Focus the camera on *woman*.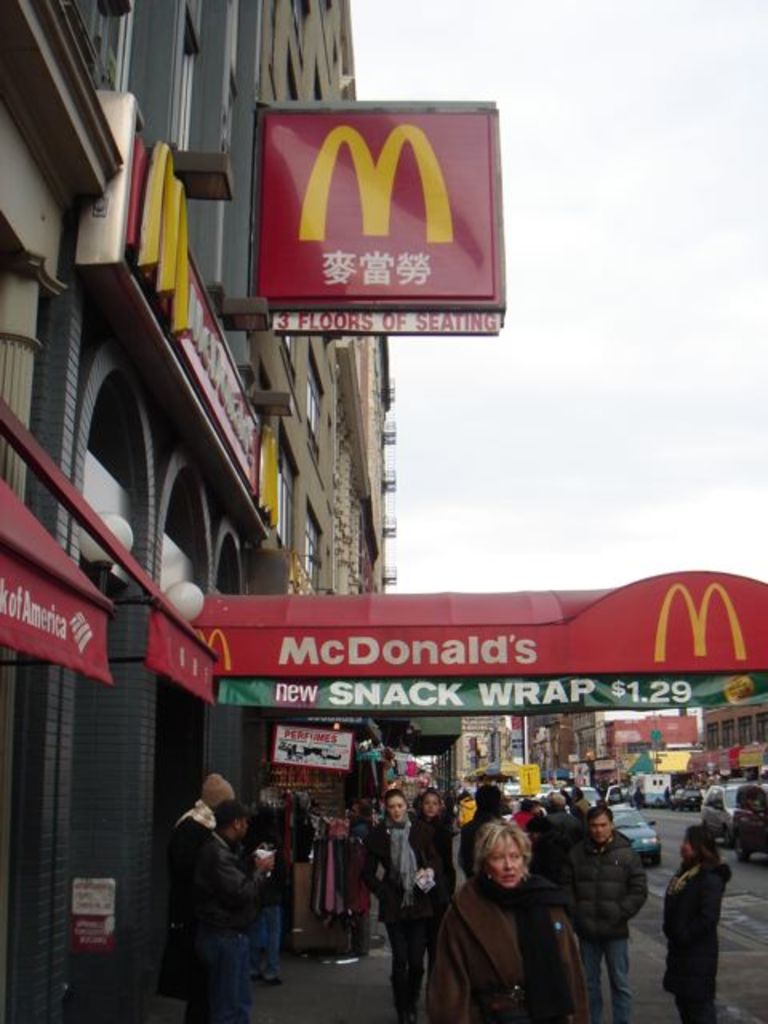
Focus region: left=426, top=797, right=582, bottom=1019.
